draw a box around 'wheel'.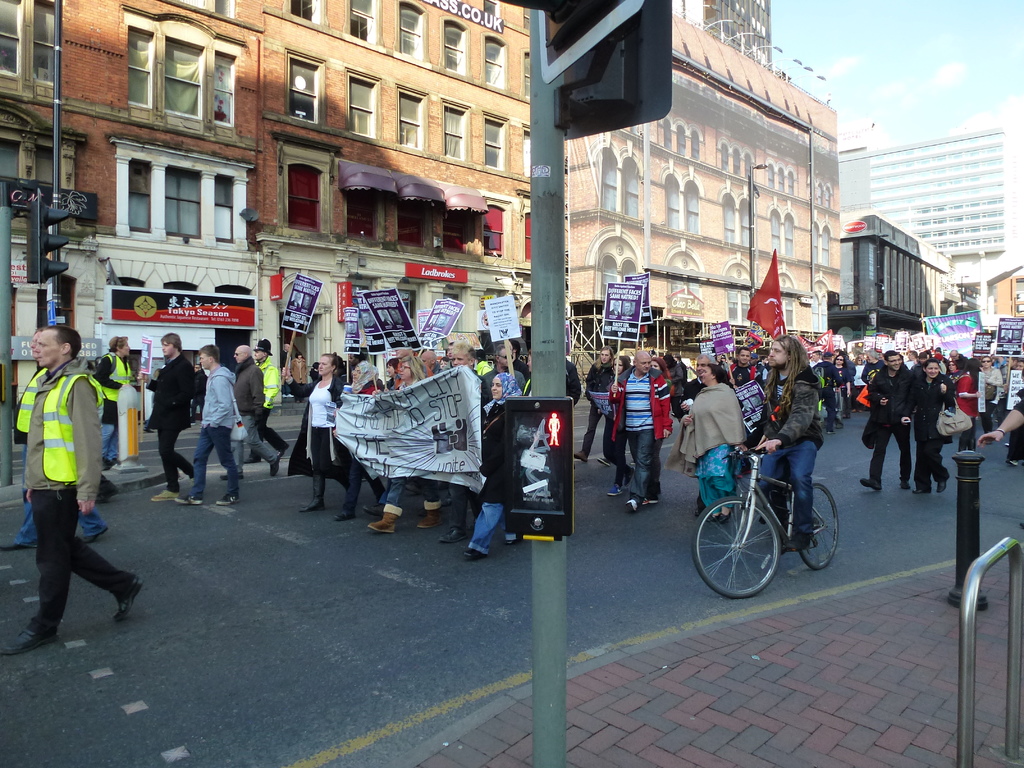
[687,498,781,604].
